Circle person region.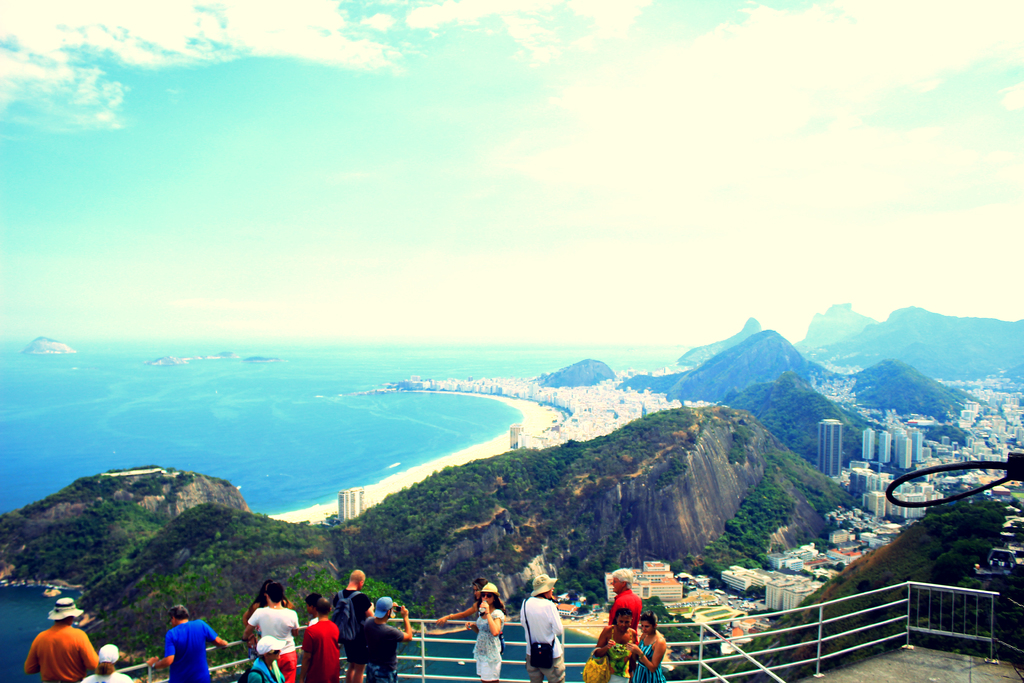
Region: left=608, top=562, right=641, bottom=682.
